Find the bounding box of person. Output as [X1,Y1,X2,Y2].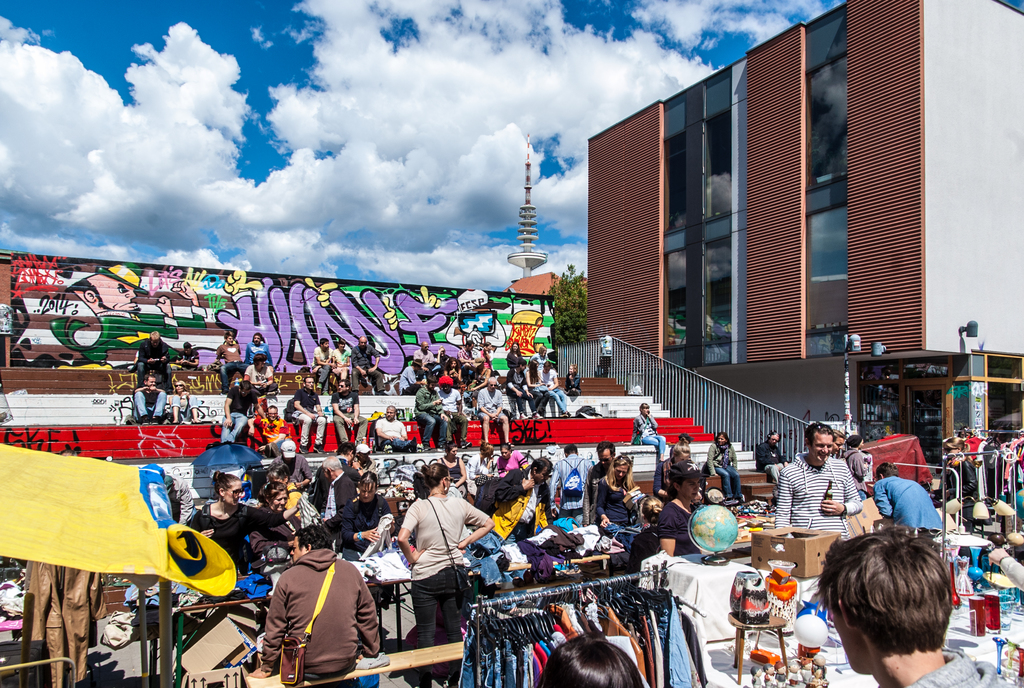
[258,352,276,394].
